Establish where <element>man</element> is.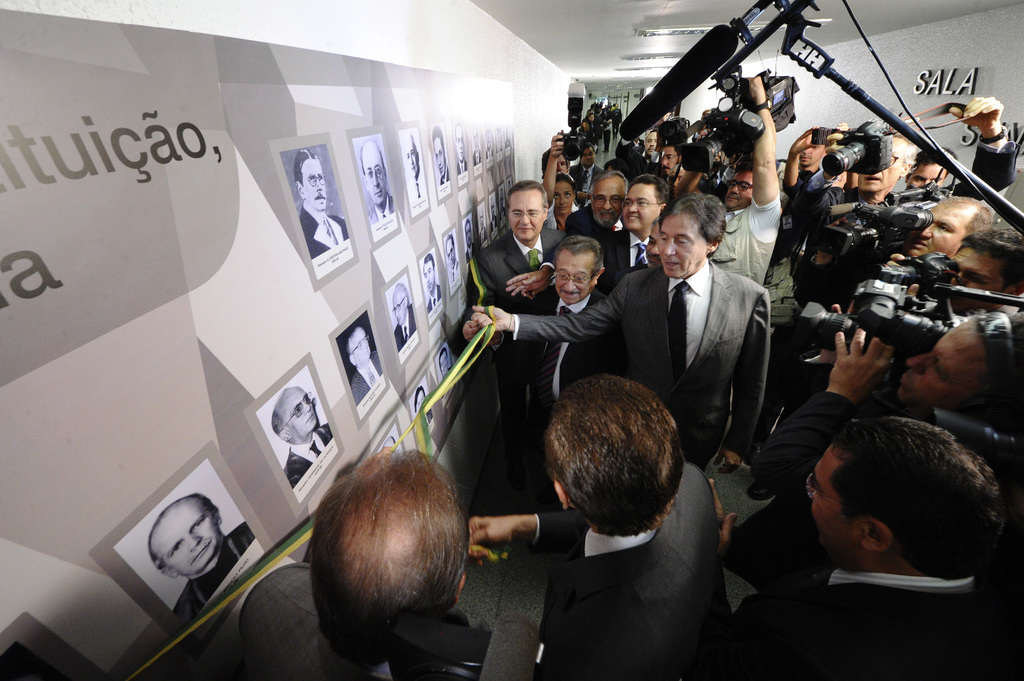
Established at x1=400, y1=134, x2=425, y2=205.
